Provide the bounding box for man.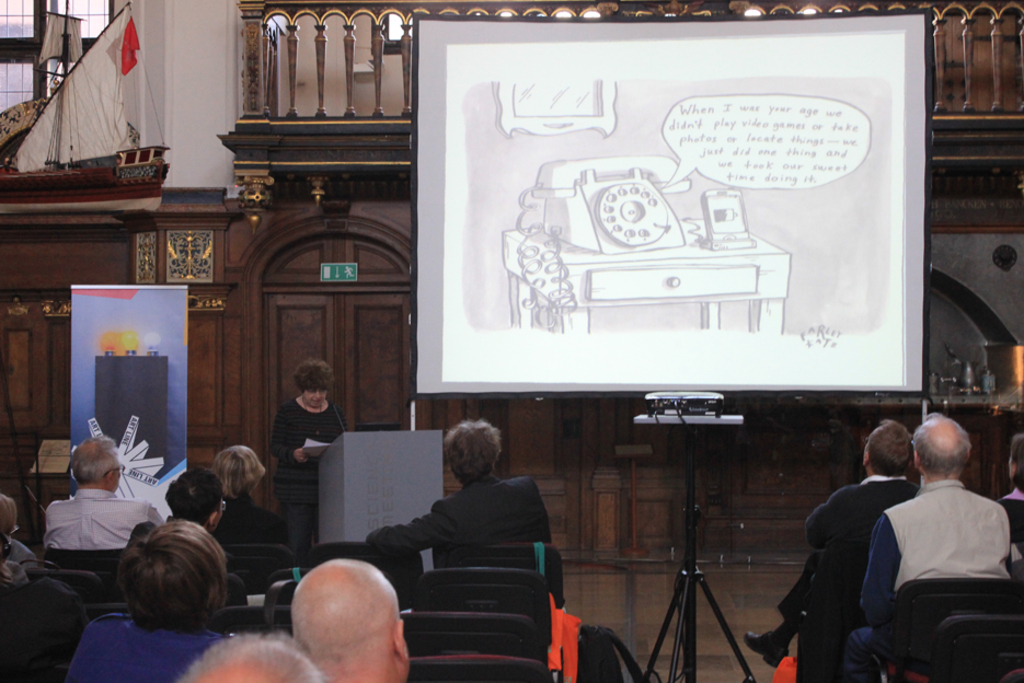
45 435 165 553.
